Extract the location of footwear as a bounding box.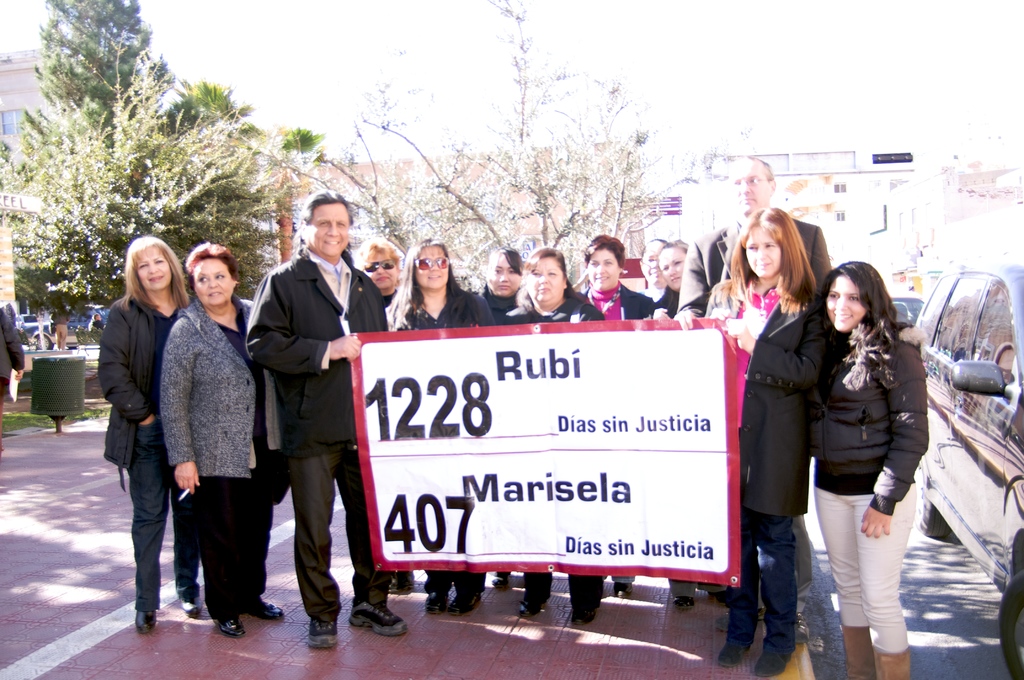
[left=492, top=567, right=511, bottom=588].
